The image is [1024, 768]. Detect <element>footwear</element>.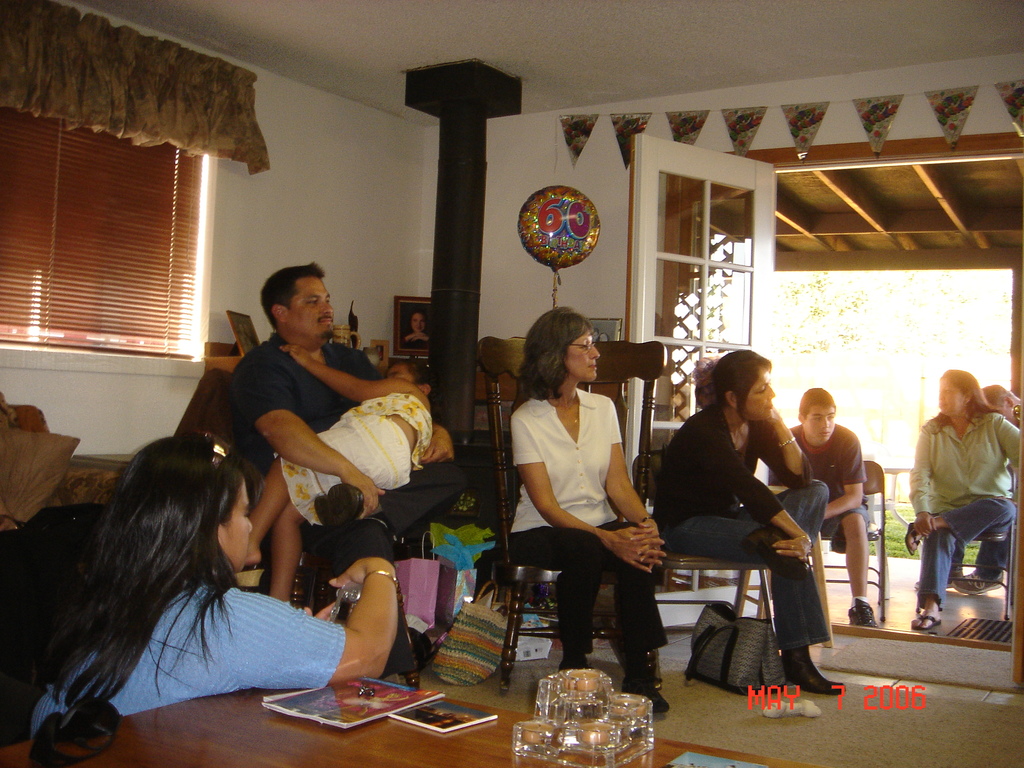
Detection: region(561, 657, 591, 669).
